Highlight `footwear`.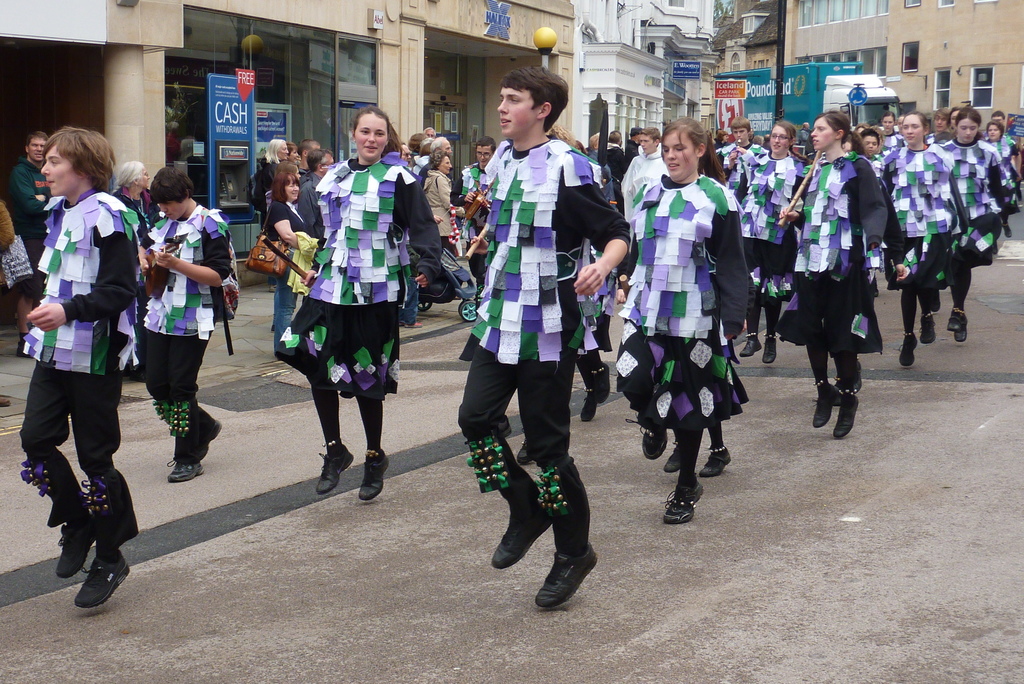
Highlighted region: crop(950, 314, 965, 332).
